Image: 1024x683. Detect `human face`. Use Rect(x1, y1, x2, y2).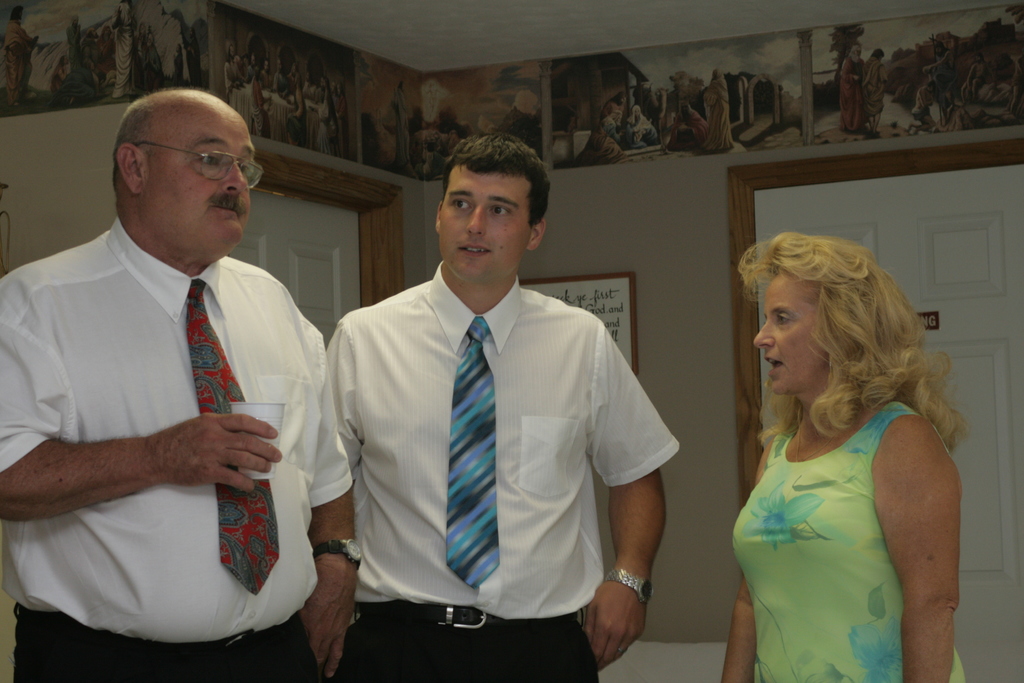
Rect(756, 279, 824, 399).
